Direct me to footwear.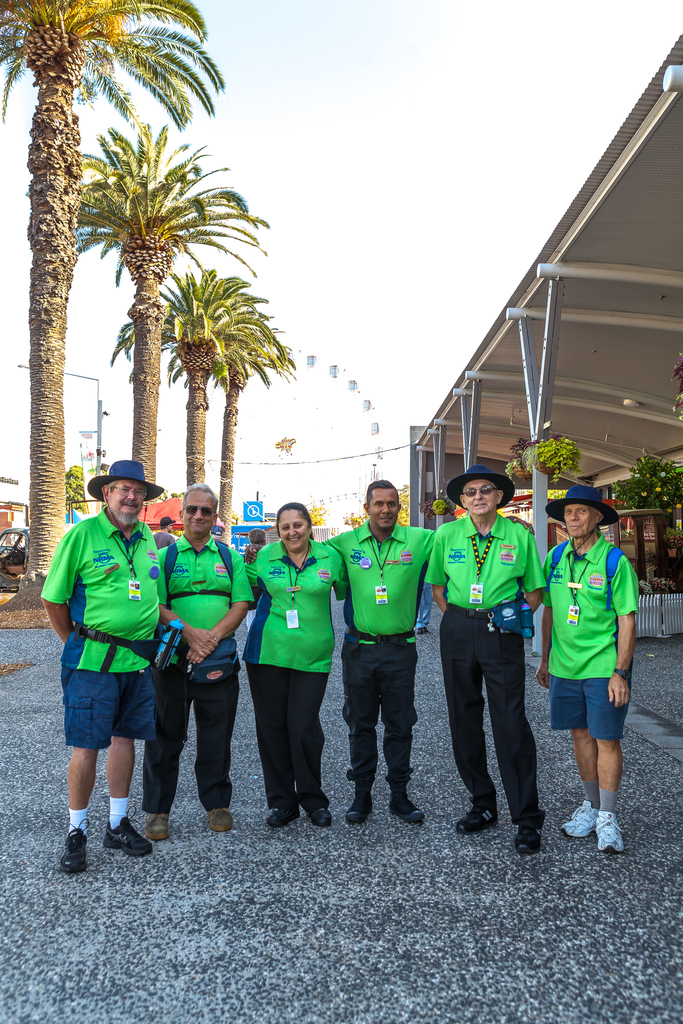
Direction: crop(144, 813, 174, 841).
